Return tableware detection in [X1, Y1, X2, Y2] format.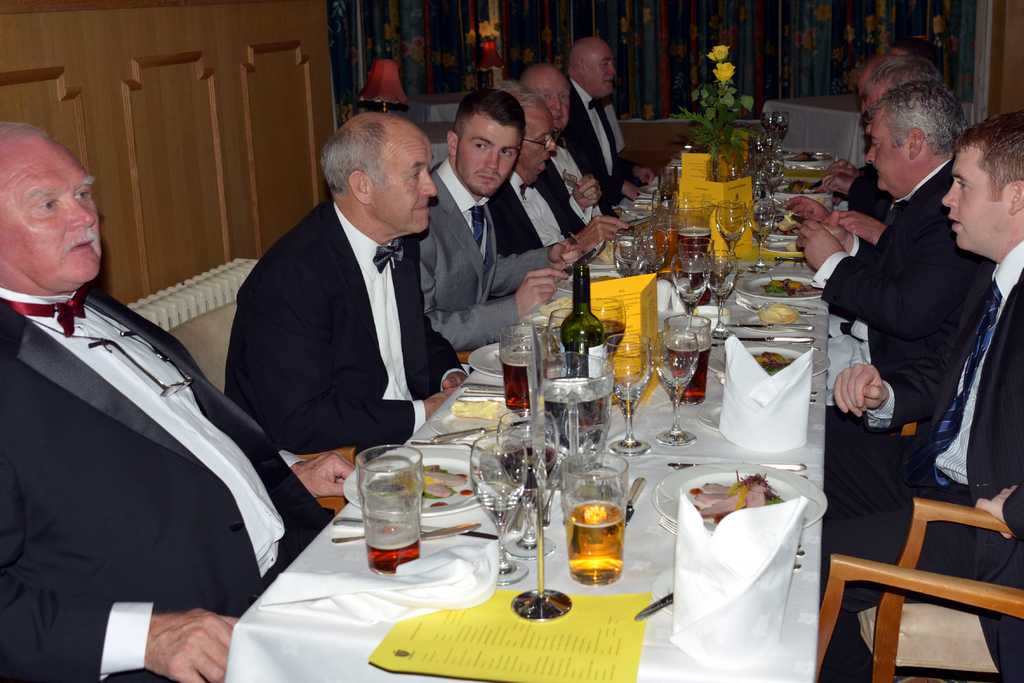
[637, 185, 666, 200].
